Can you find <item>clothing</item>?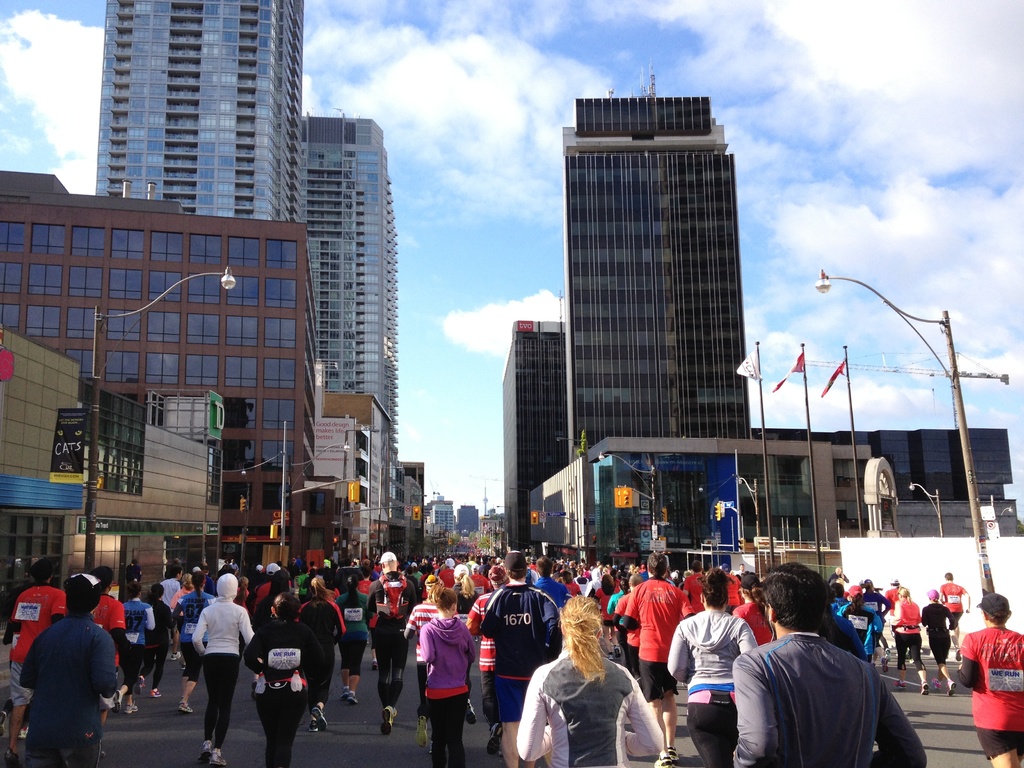
Yes, bounding box: BBox(177, 590, 217, 677).
